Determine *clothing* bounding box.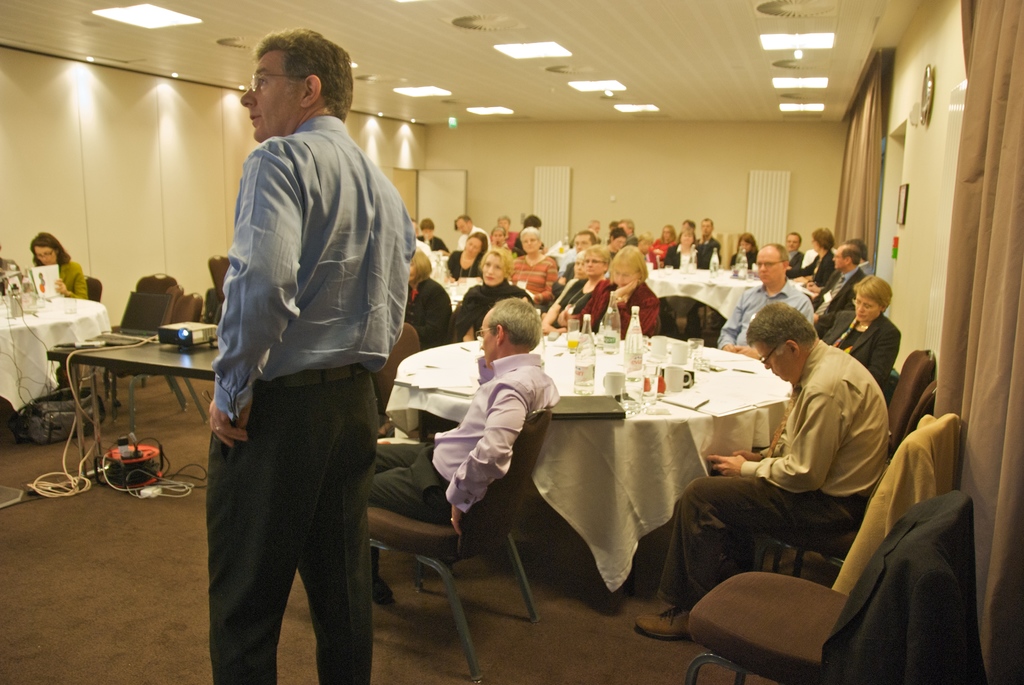
Determined: 670 246 707 279.
